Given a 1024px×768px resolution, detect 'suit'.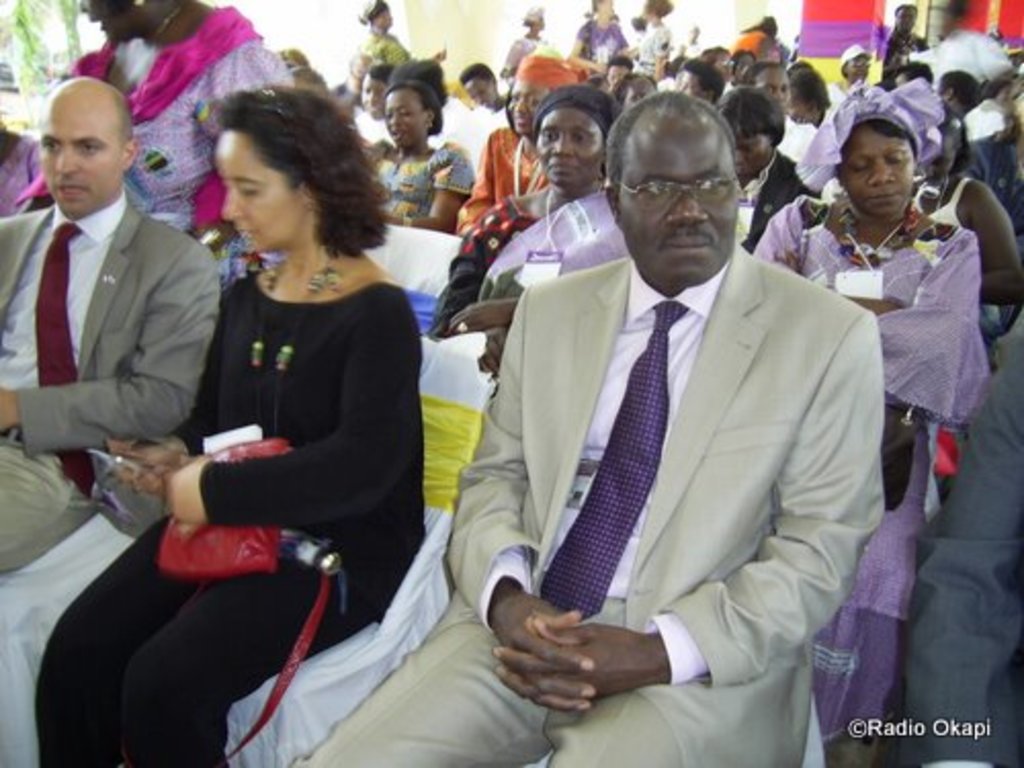
bbox(743, 152, 815, 258).
